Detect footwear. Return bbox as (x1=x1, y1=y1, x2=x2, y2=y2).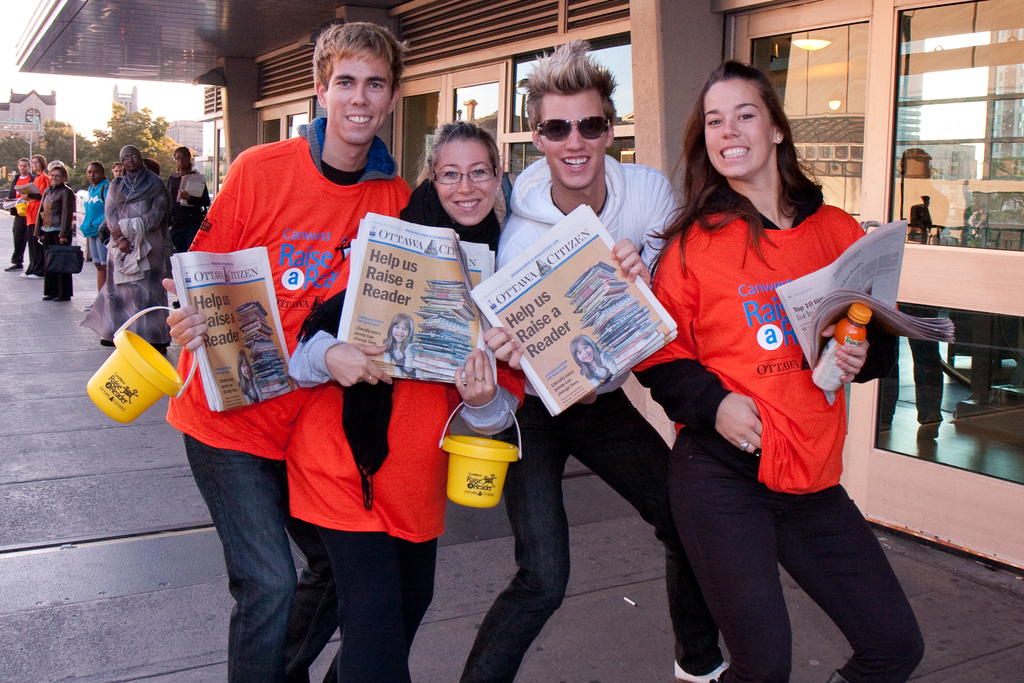
(x1=669, y1=661, x2=736, y2=682).
